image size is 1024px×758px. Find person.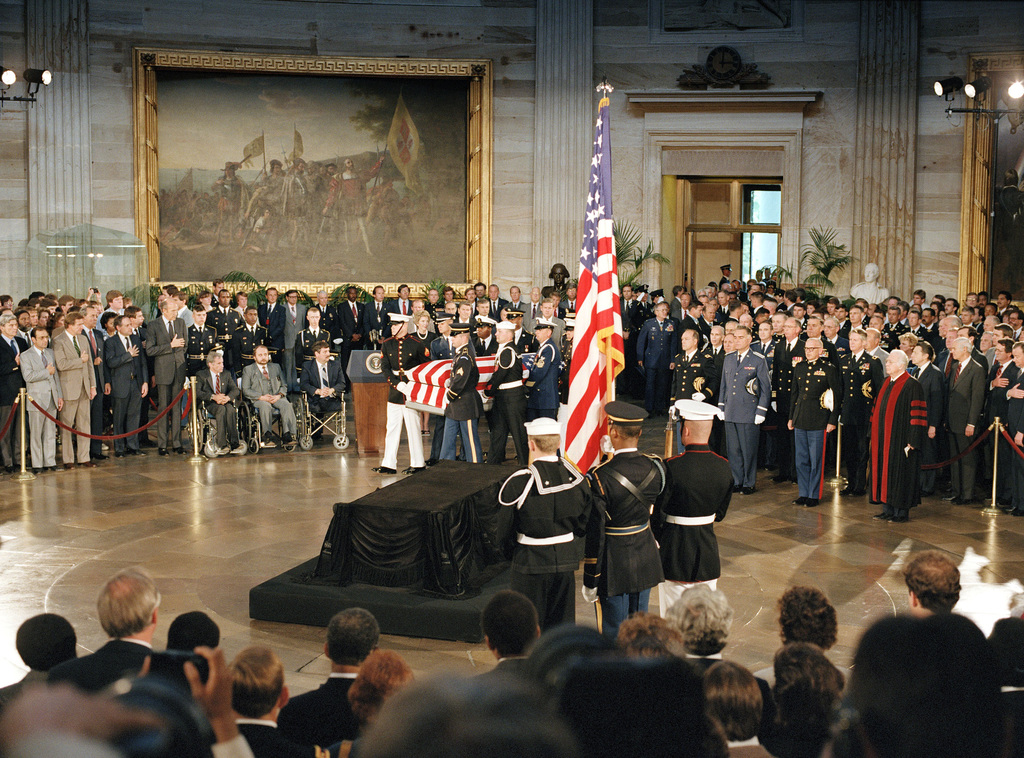
<region>553, 297, 563, 307</region>.
